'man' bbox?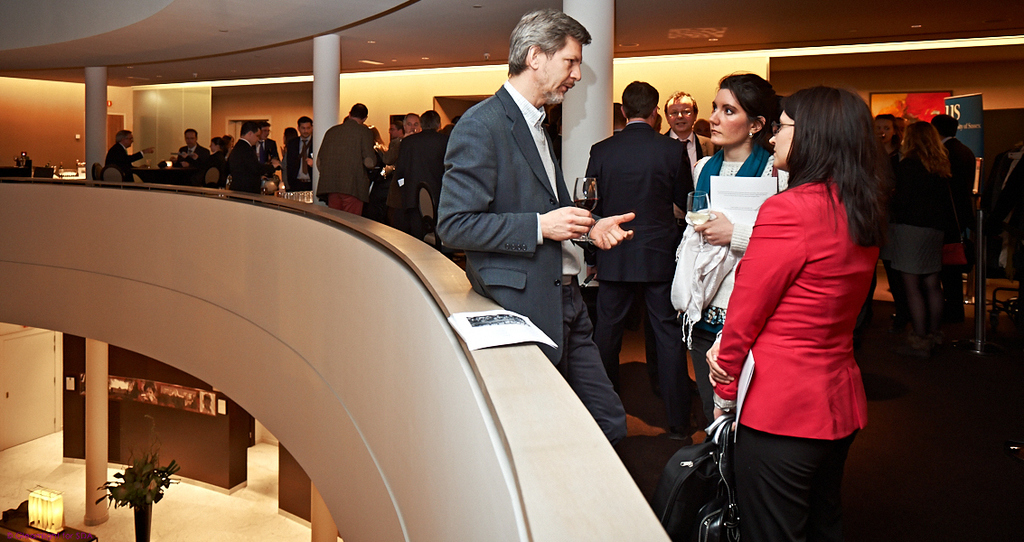
410/0/598/393
